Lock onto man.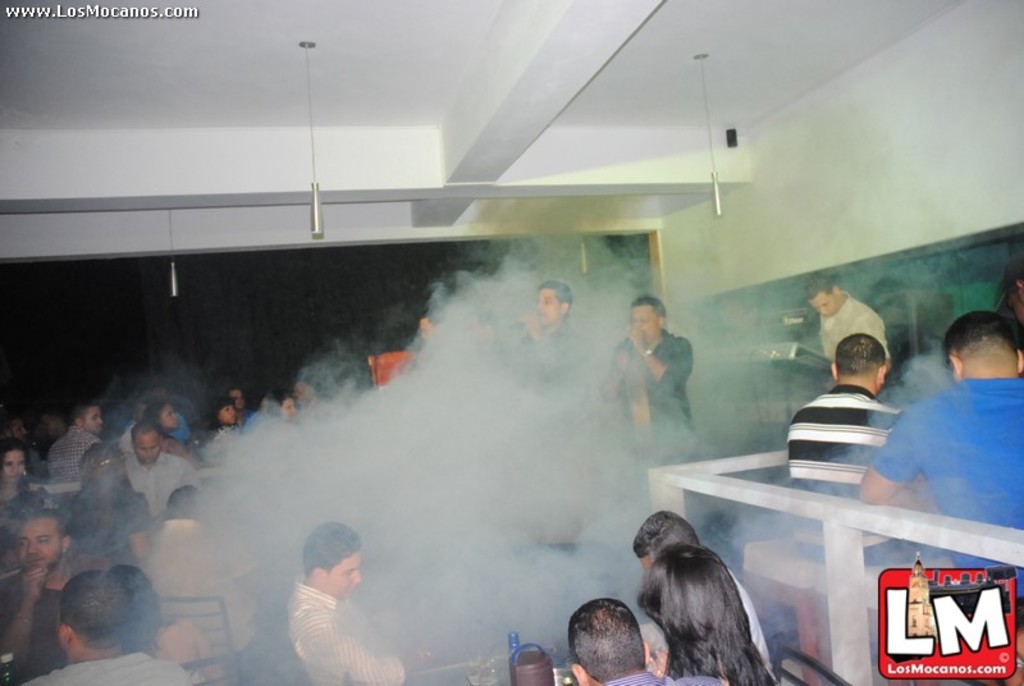
Locked: [261, 526, 398, 672].
